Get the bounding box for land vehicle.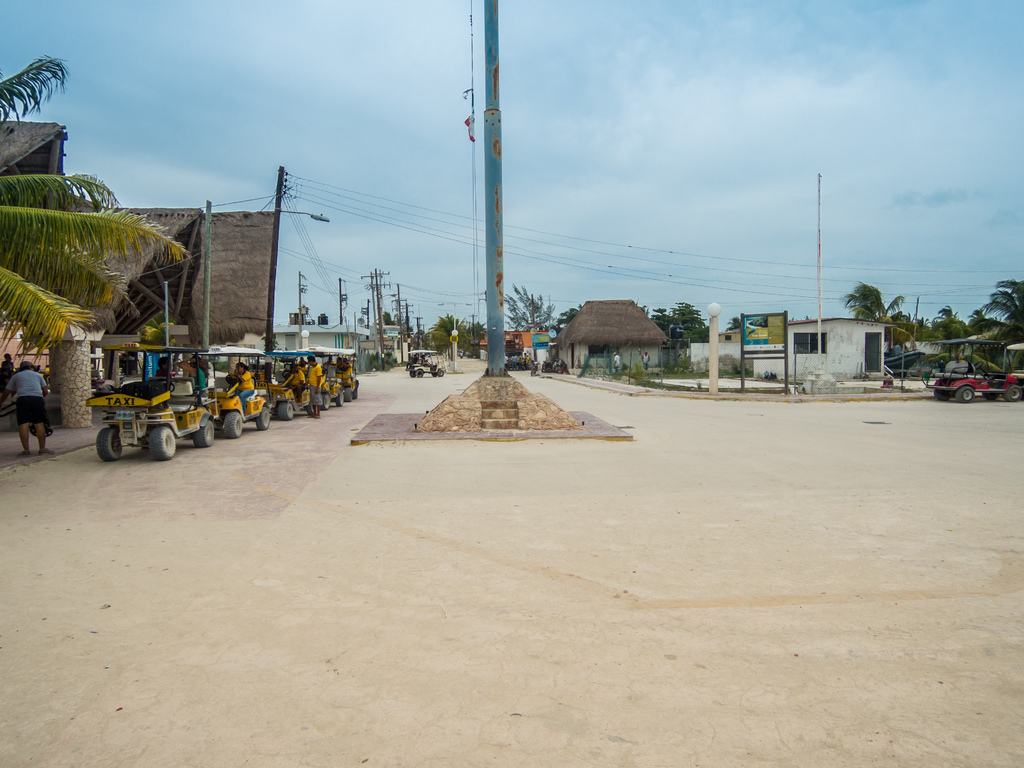
detection(915, 328, 1023, 402).
